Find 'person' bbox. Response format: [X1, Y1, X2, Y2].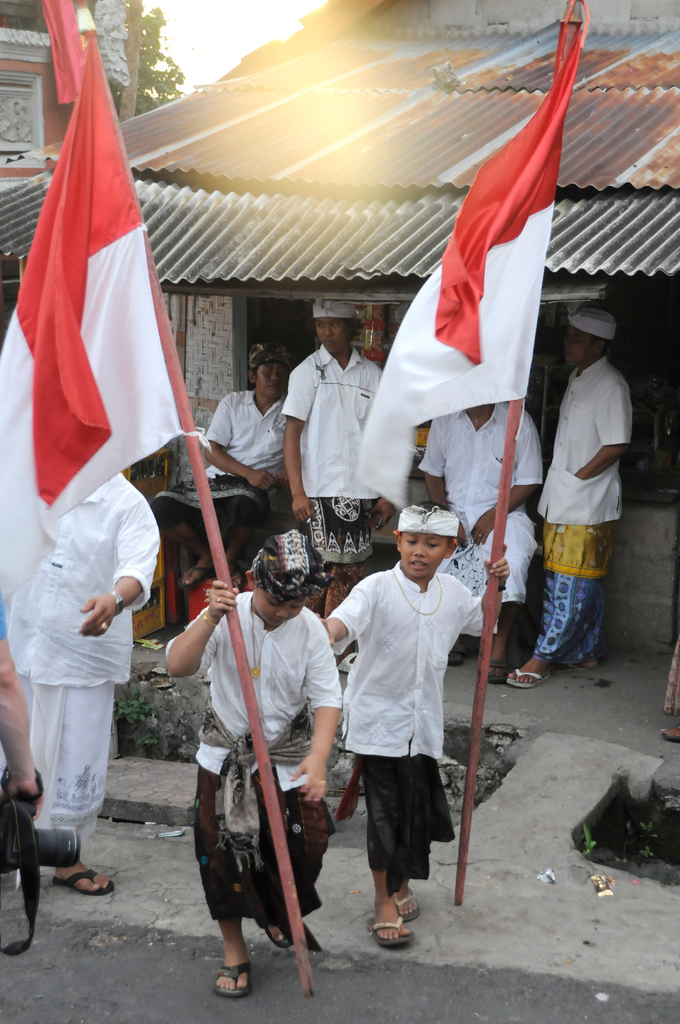
[147, 335, 293, 600].
